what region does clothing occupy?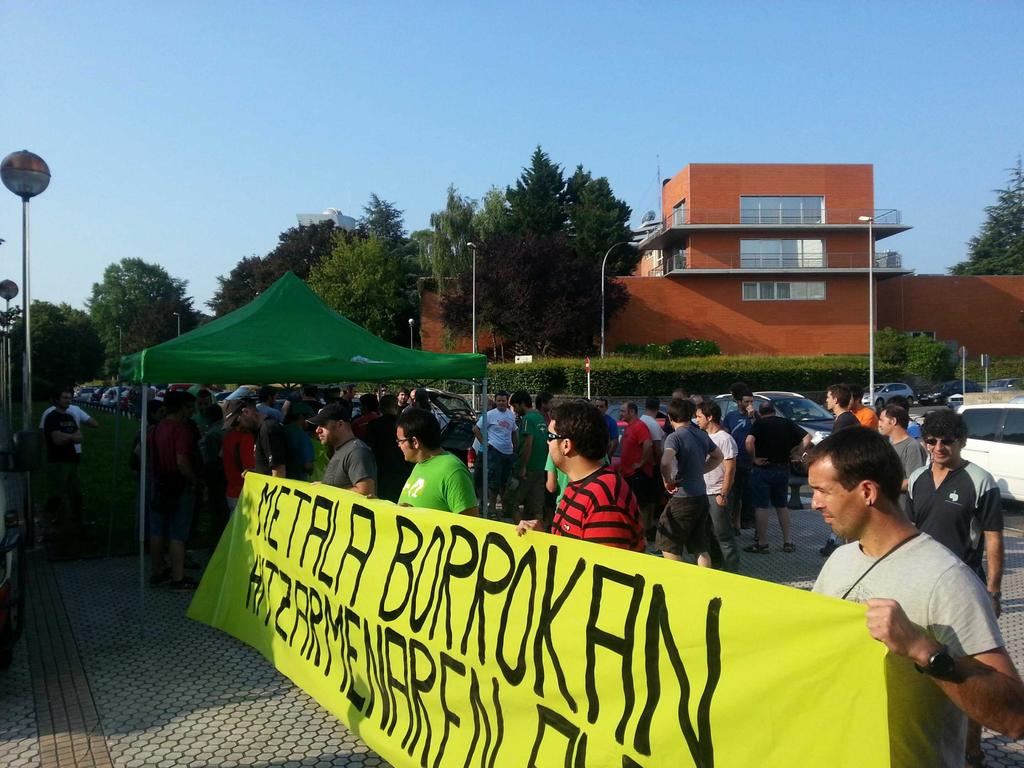
[left=881, top=440, right=932, bottom=489].
